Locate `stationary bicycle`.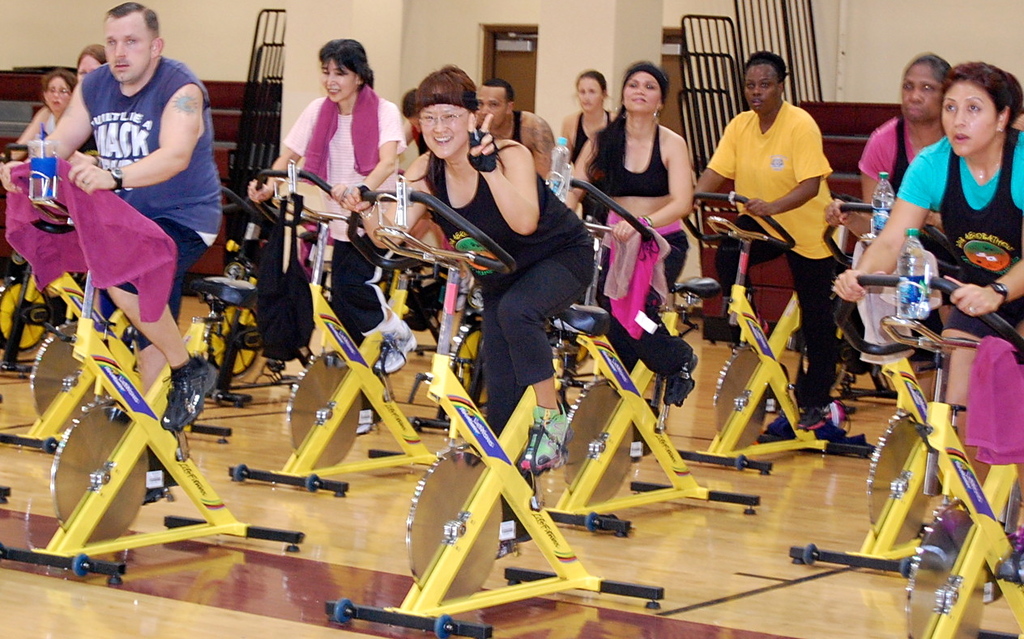
Bounding box: (x1=321, y1=173, x2=612, y2=638).
